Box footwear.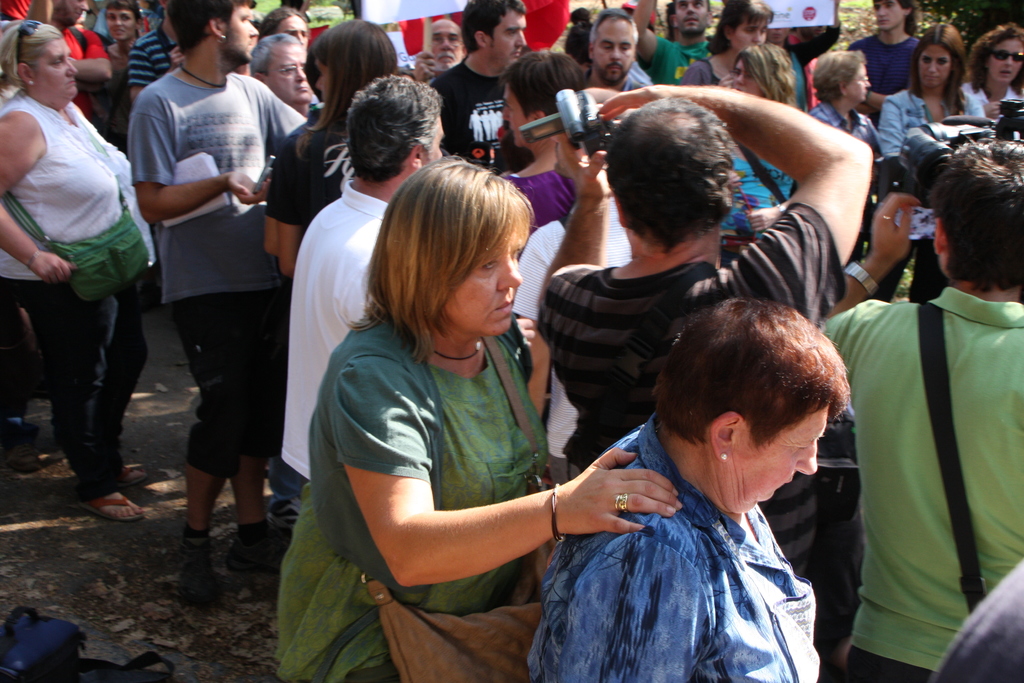
left=179, top=527, right=227, bottom=612.
